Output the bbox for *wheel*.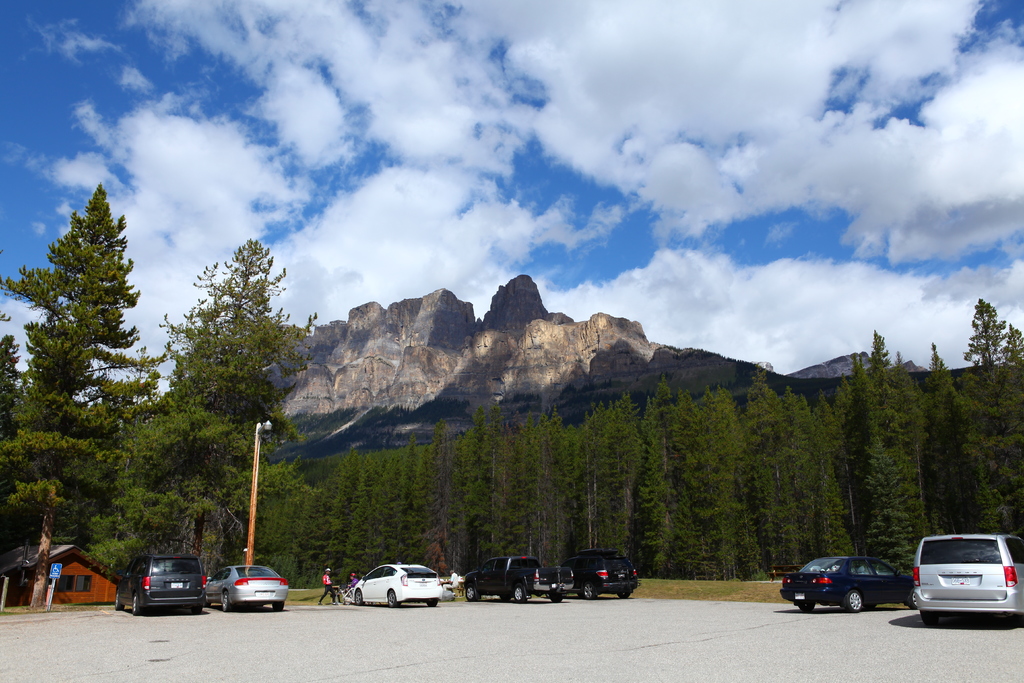
select_region(386, 589, 399, 606).
